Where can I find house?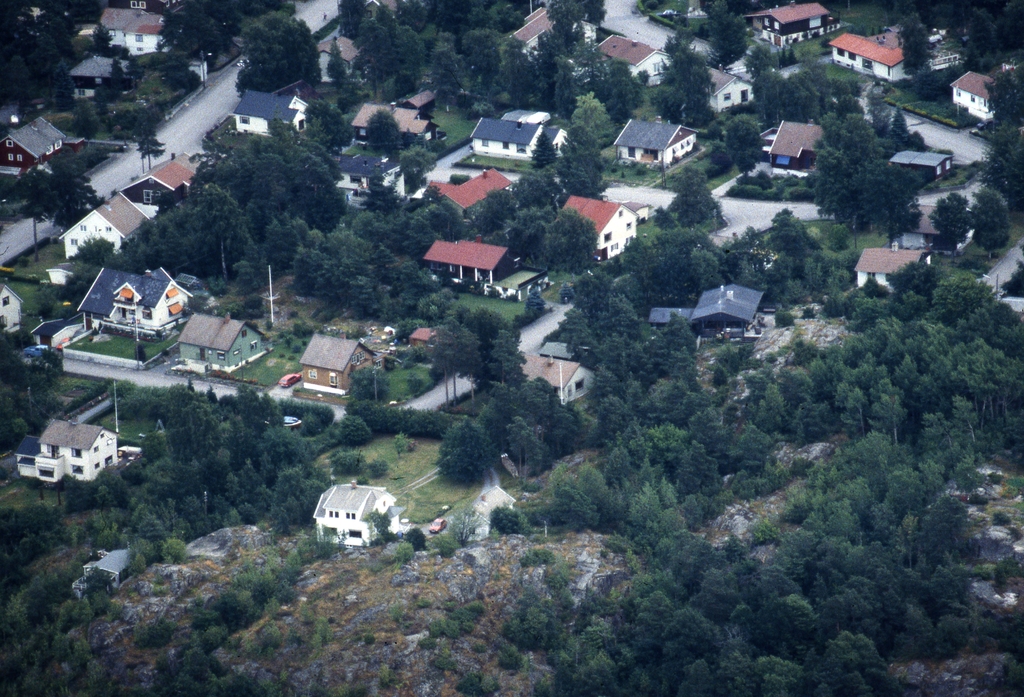
You can find it at (left=645, top=285, right=765, bottom=340).
